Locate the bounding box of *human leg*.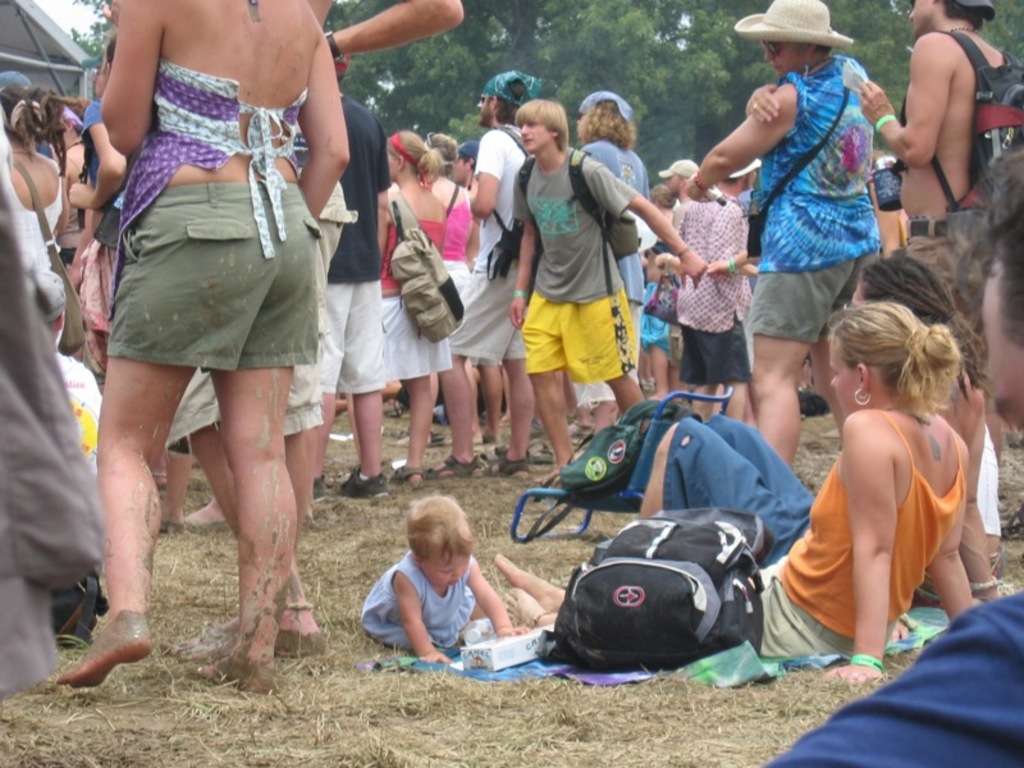
Bounding box: (539, 376, 580, 488).
